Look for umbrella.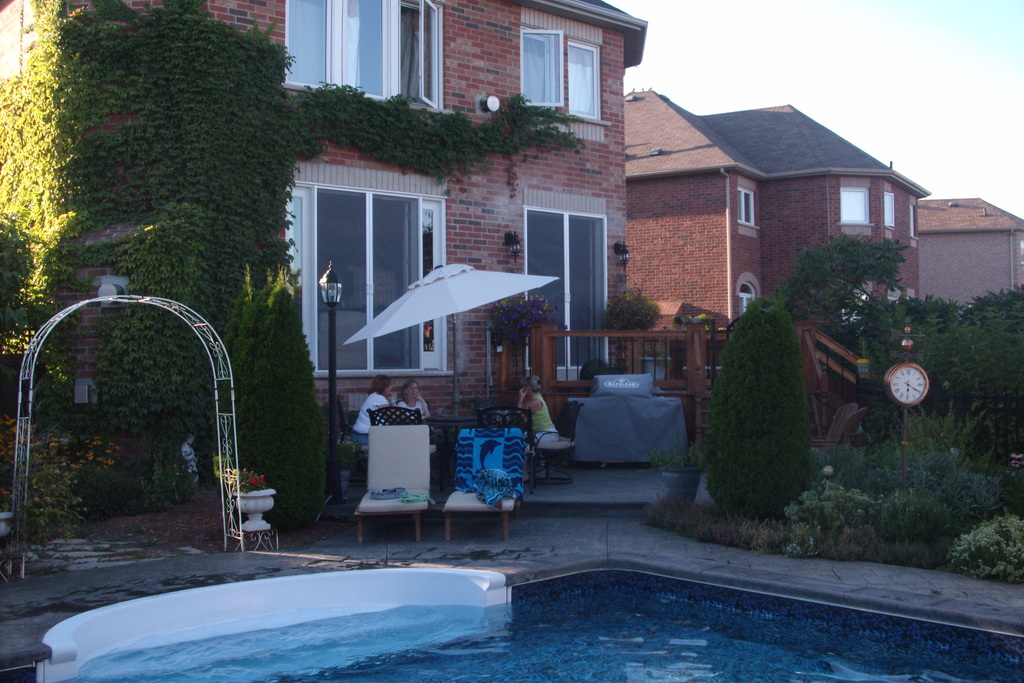
Found: region(325, 256, 547, 421).
